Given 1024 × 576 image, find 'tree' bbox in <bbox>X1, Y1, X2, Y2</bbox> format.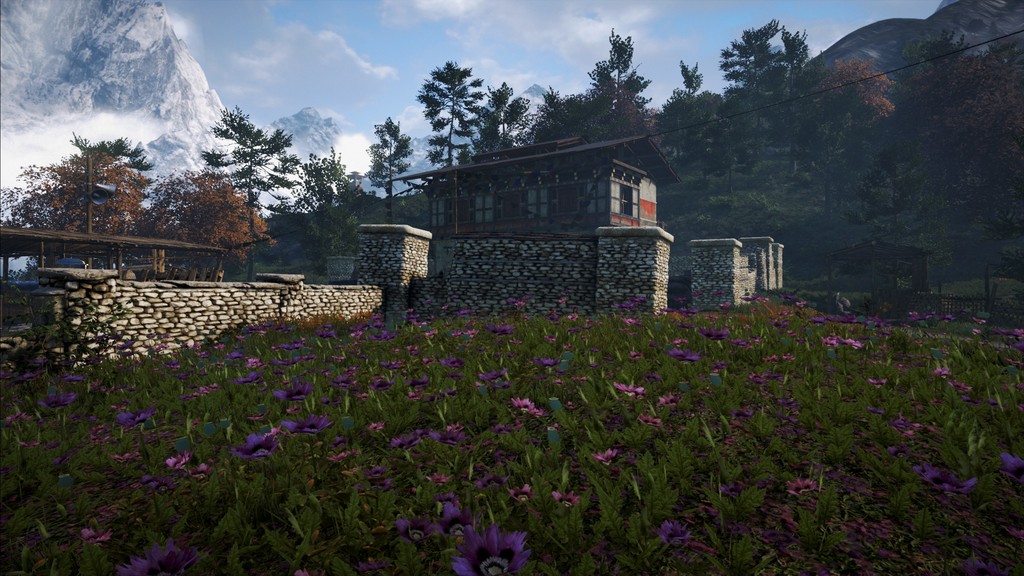
<bbox>367, 116, 410, 216</bbox>.
